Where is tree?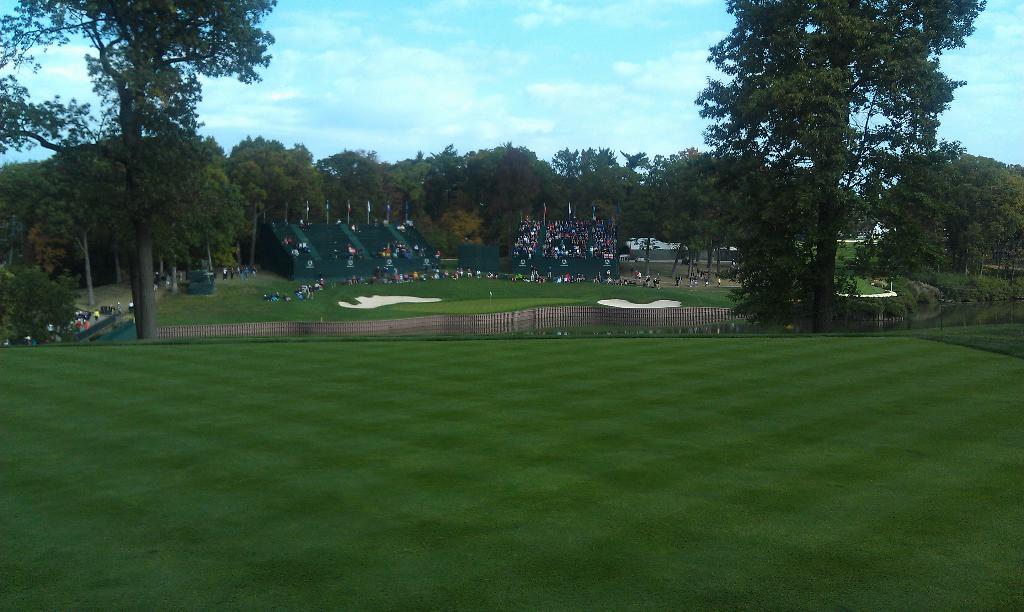
bbox=[320, 152, 404, 257].
